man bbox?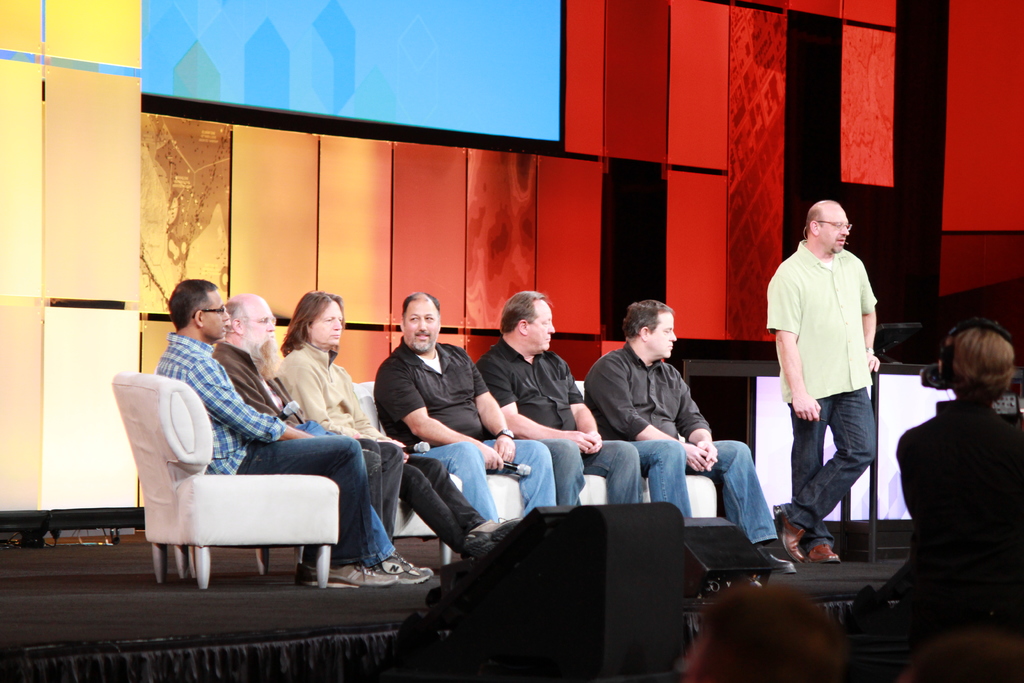
Rect(221, 293, 417, 562)
